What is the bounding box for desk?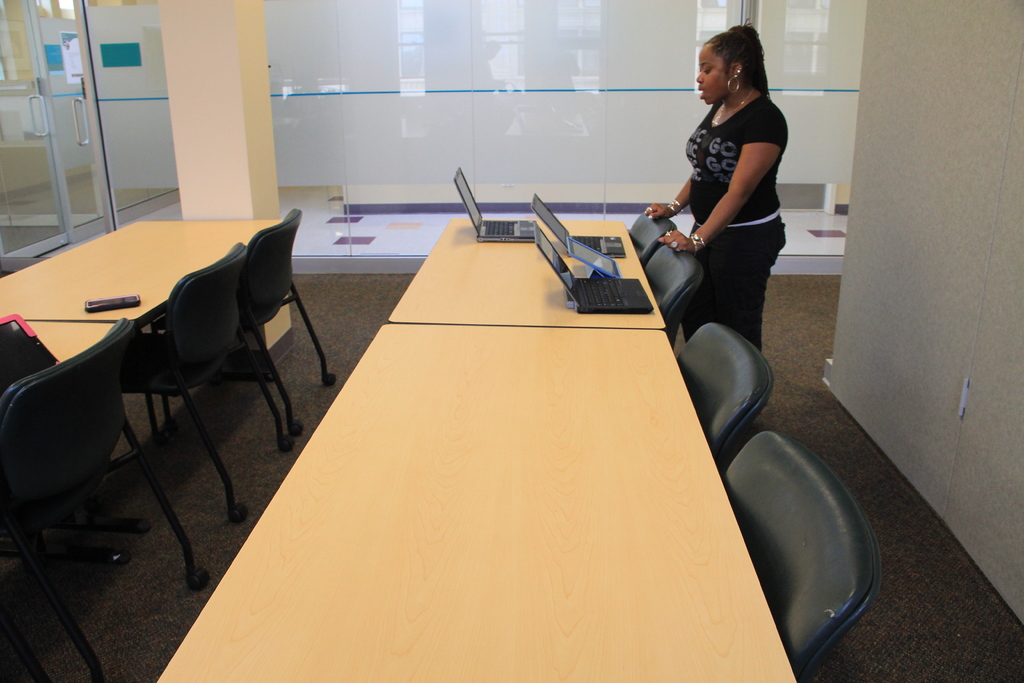
bbox(156, 323, 797, 682).
